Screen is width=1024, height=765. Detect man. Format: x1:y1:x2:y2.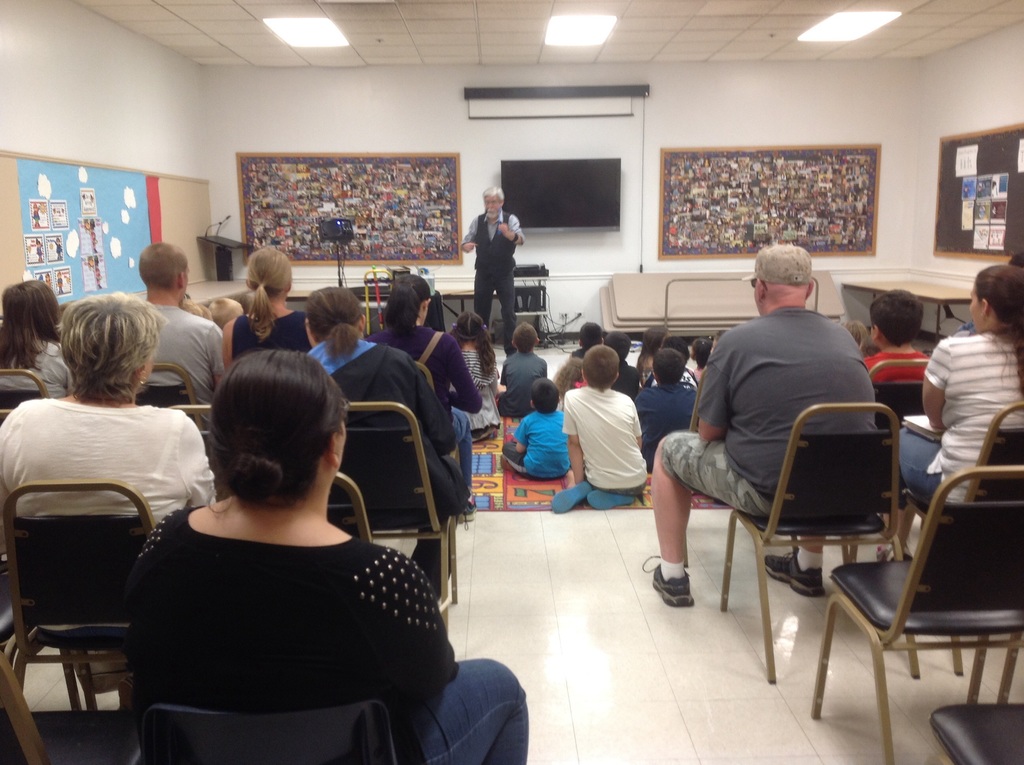
655:251:909:656.
